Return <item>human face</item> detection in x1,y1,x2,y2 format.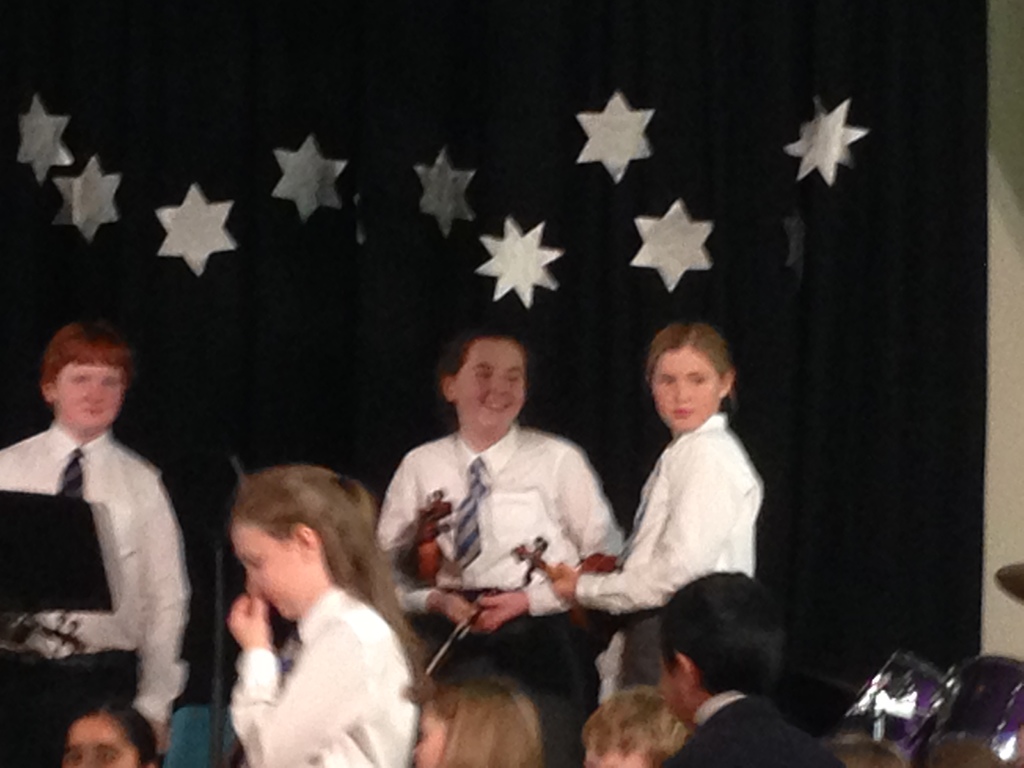
584,741,651,767.
